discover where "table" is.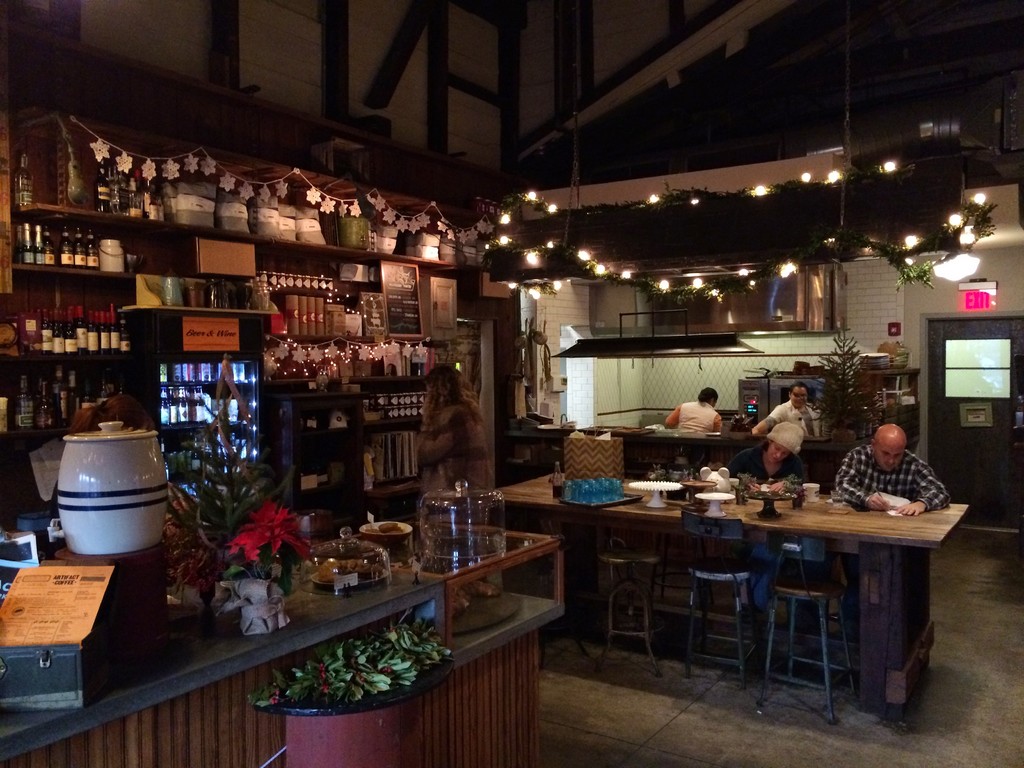
Discovered at region(511, 480, 962, 711).
